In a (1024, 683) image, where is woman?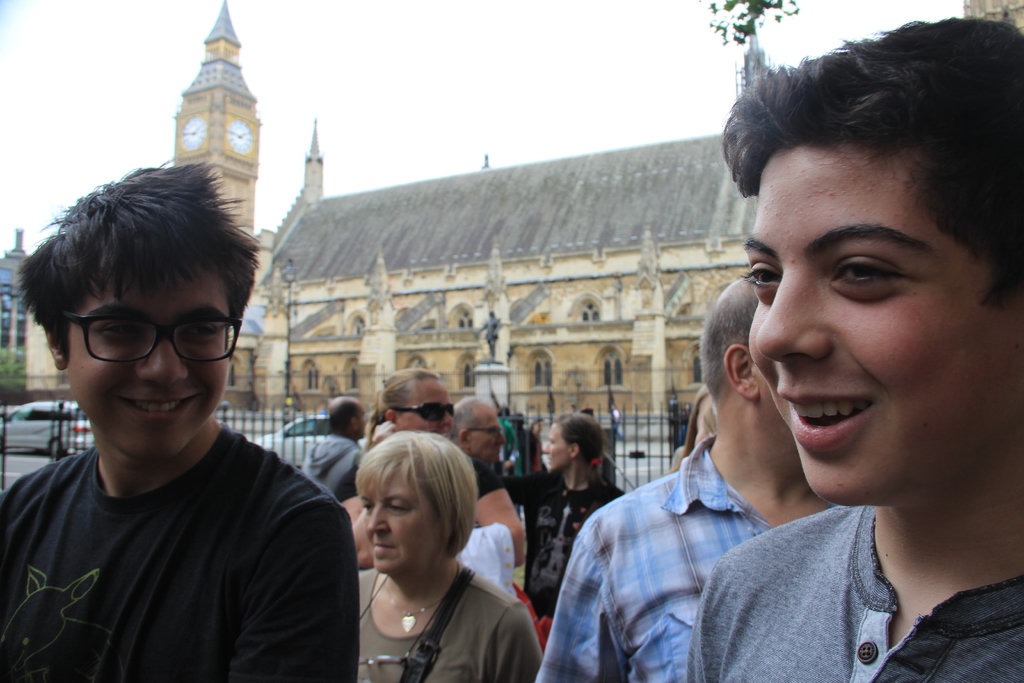
<region>342, 377, 450, 572</region>.
